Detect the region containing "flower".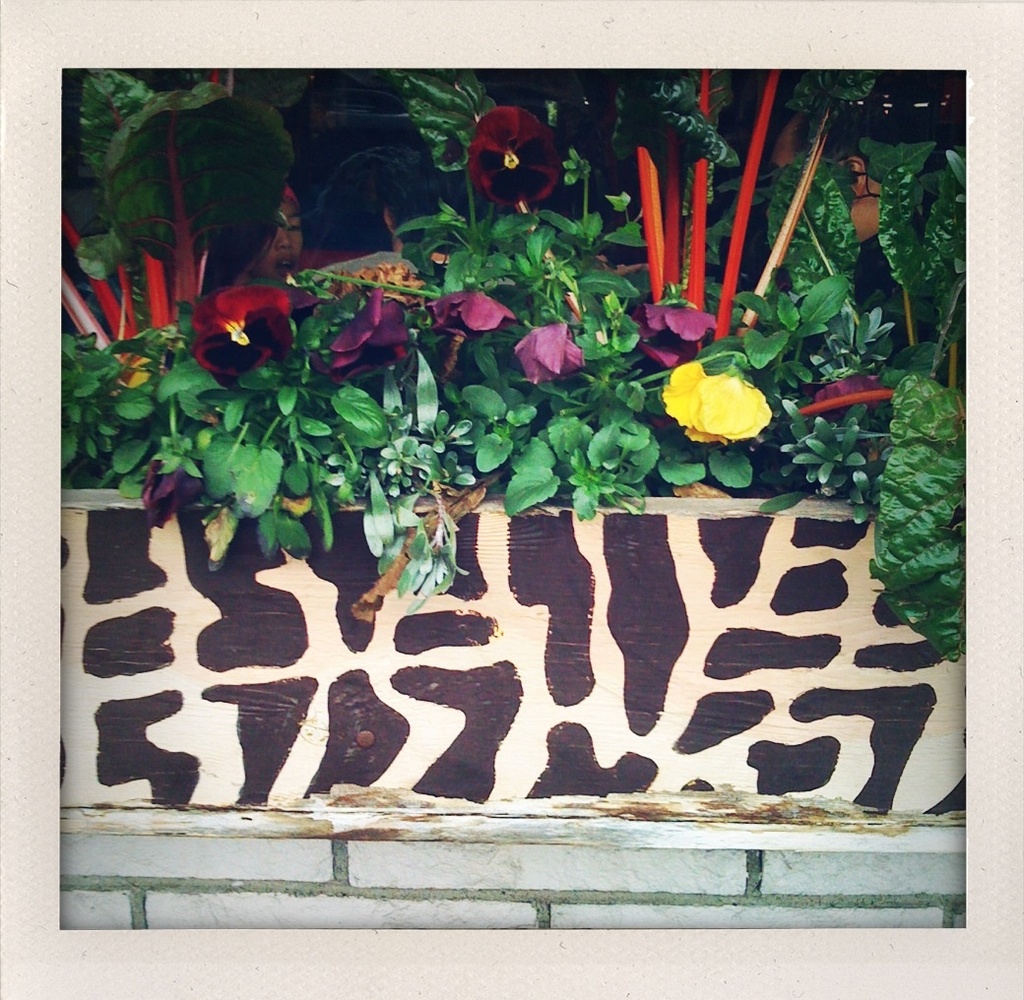
638:298:723:375.
